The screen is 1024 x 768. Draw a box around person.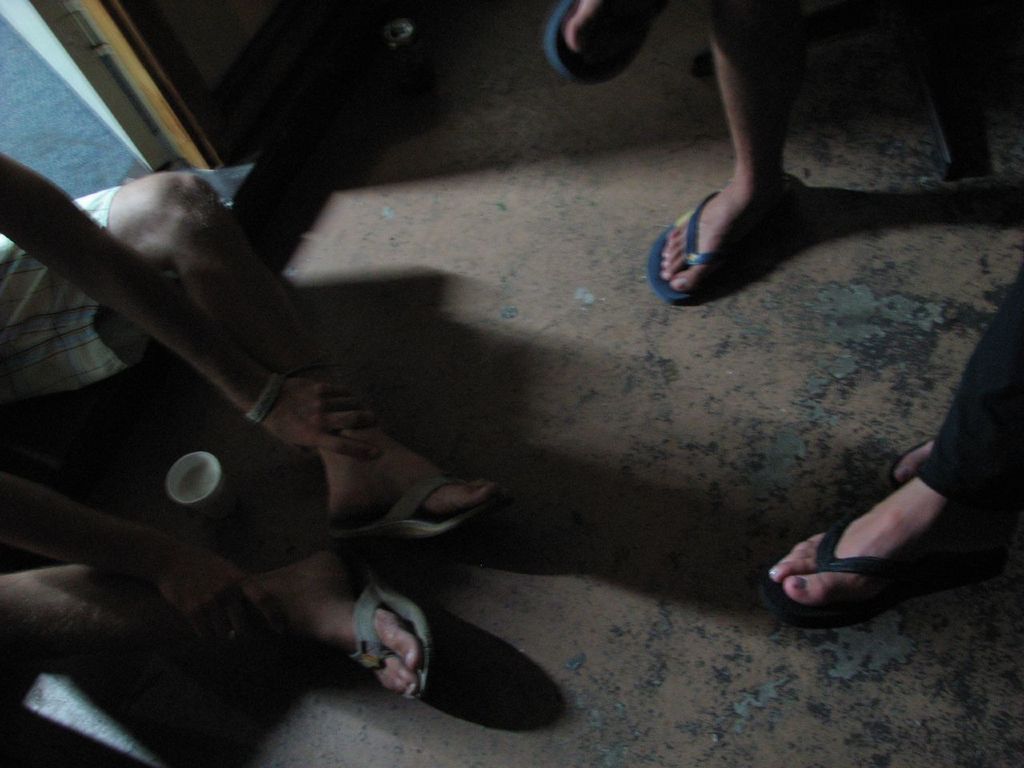
[x1=542, y1=0, x2=814, y2=310].
